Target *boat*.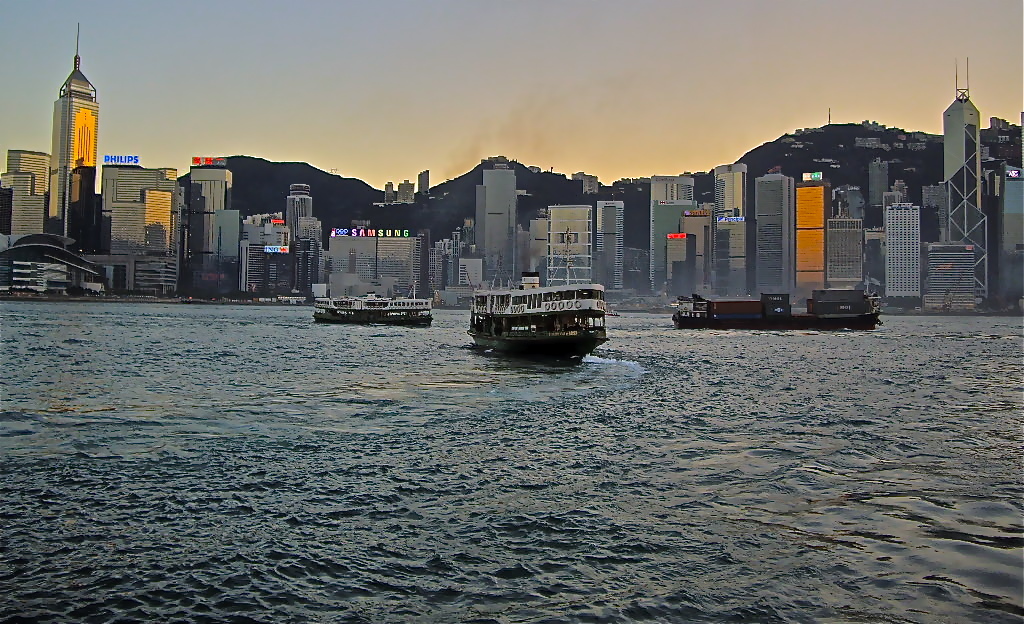
Target region: BBox(458, 261, 629, 354).
